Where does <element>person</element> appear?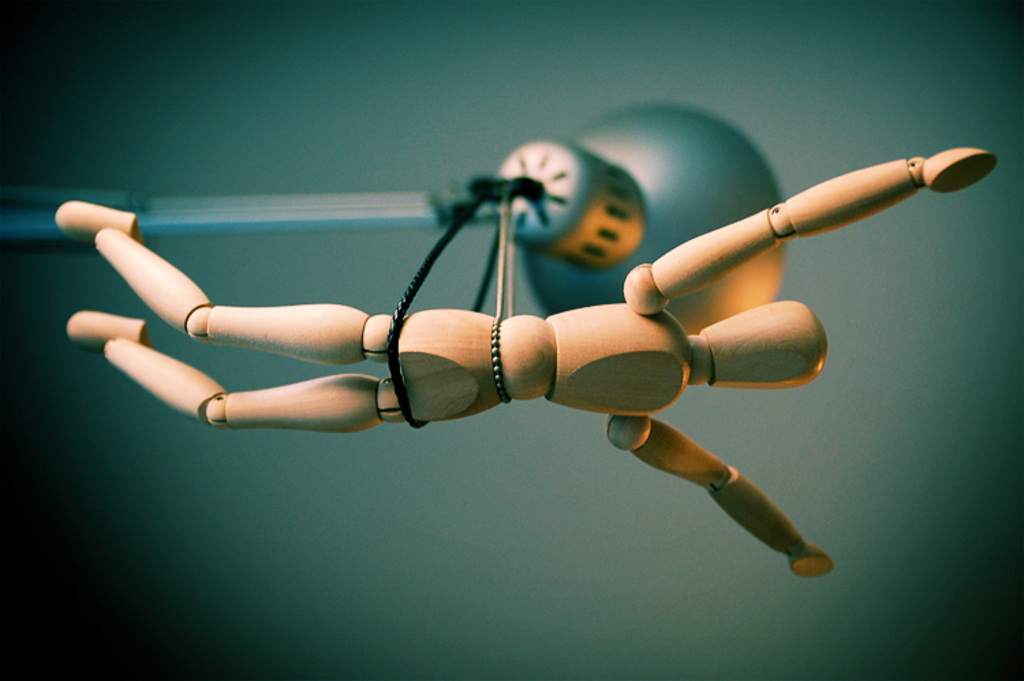
Appears at select_region(35, 134, 994, 577).
